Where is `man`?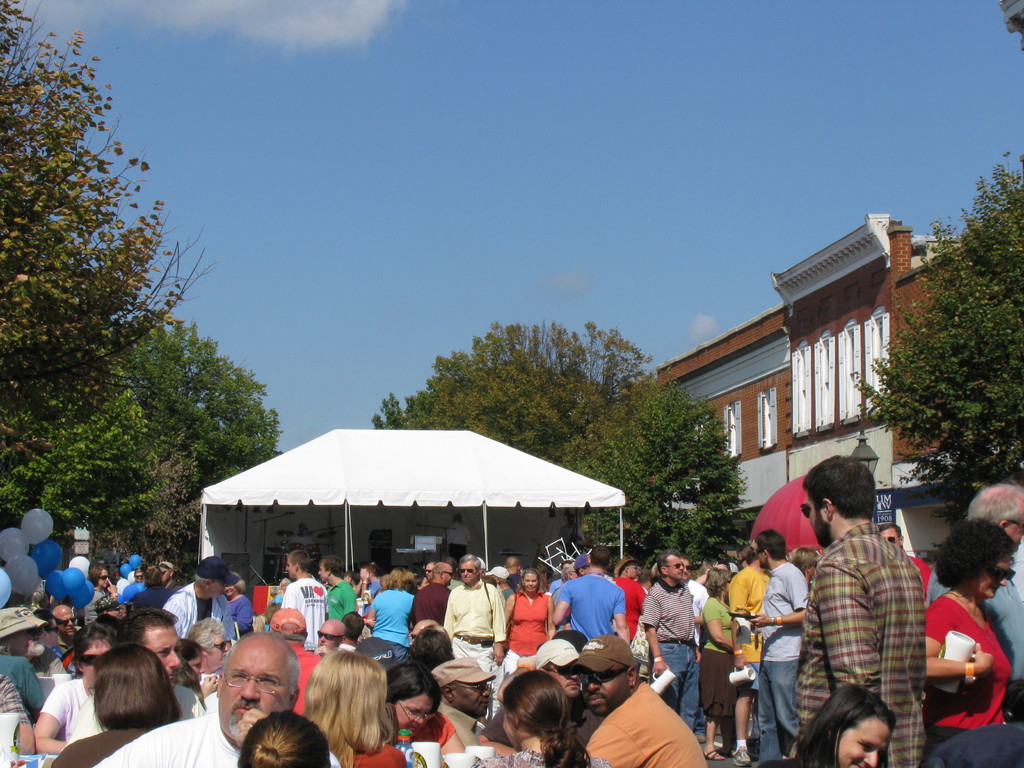
[724, 543, 765, 764].
